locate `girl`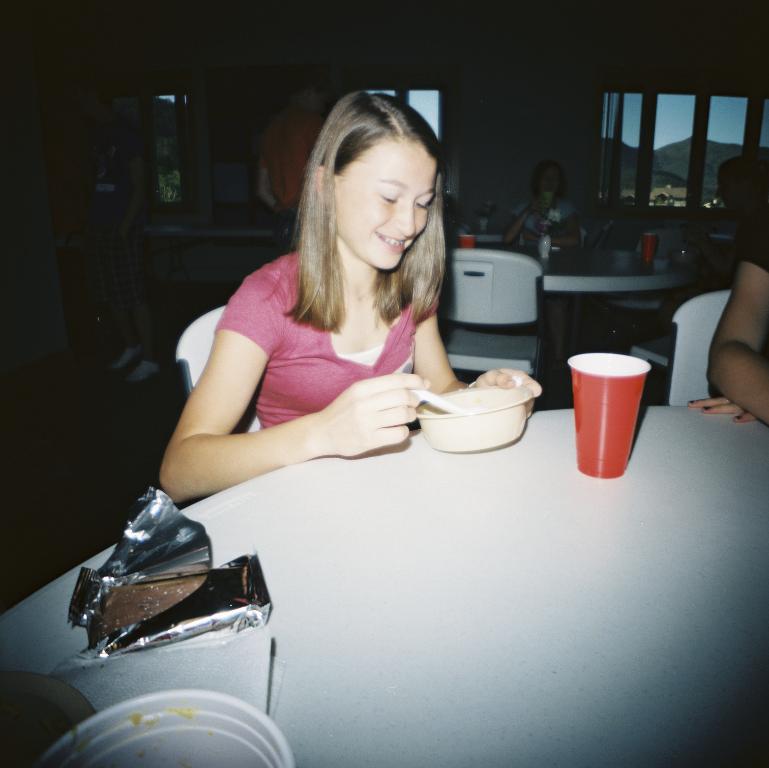
left=495, top=156, right=589, bottom=366
